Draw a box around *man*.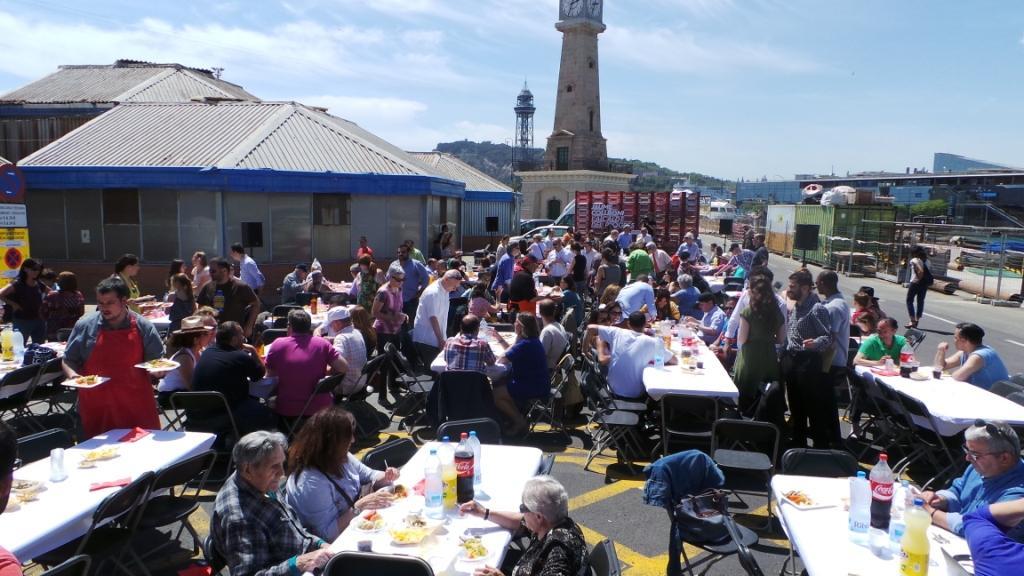
[578,306,676,403].
